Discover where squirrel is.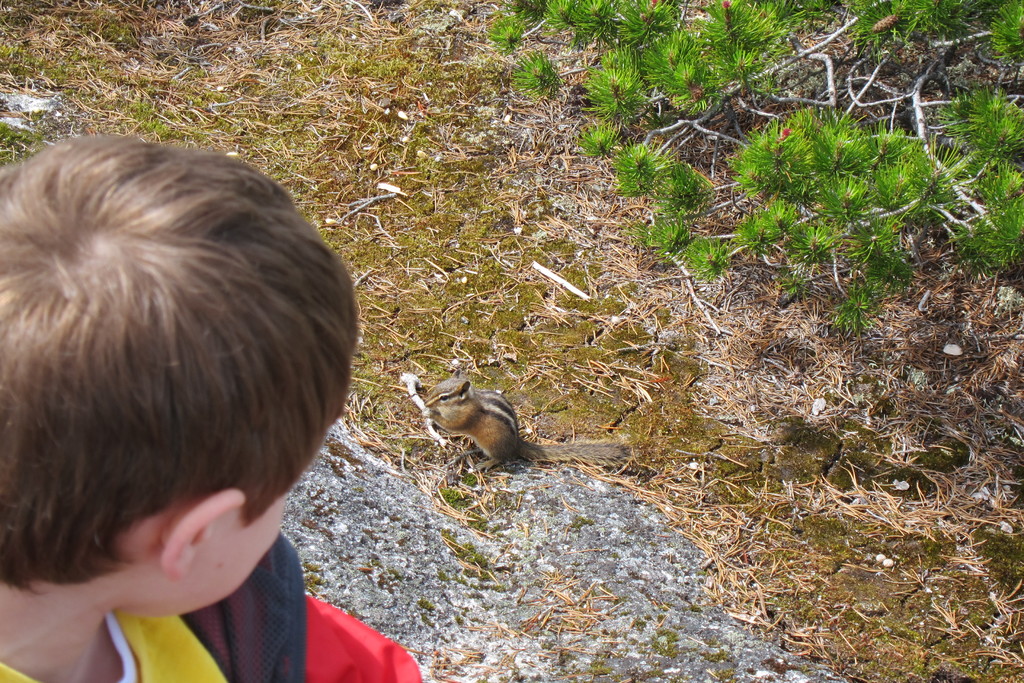
Discovered at bbox=[424, 368, 631, 477].
